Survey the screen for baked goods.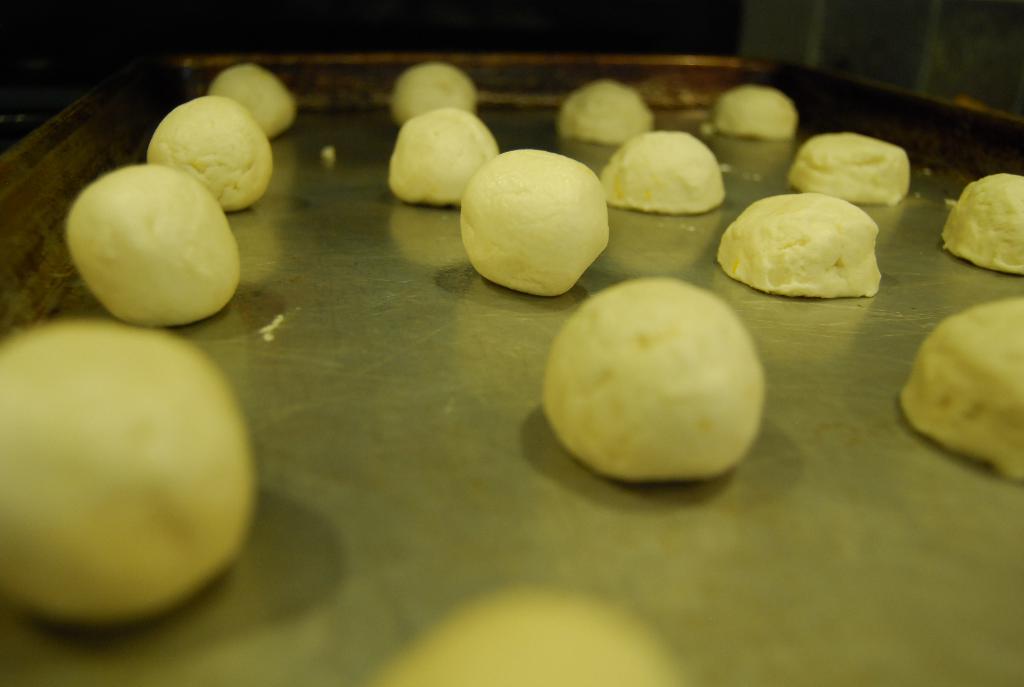
Survey found: x1=0, y1=313, x2=263, y2=638.
